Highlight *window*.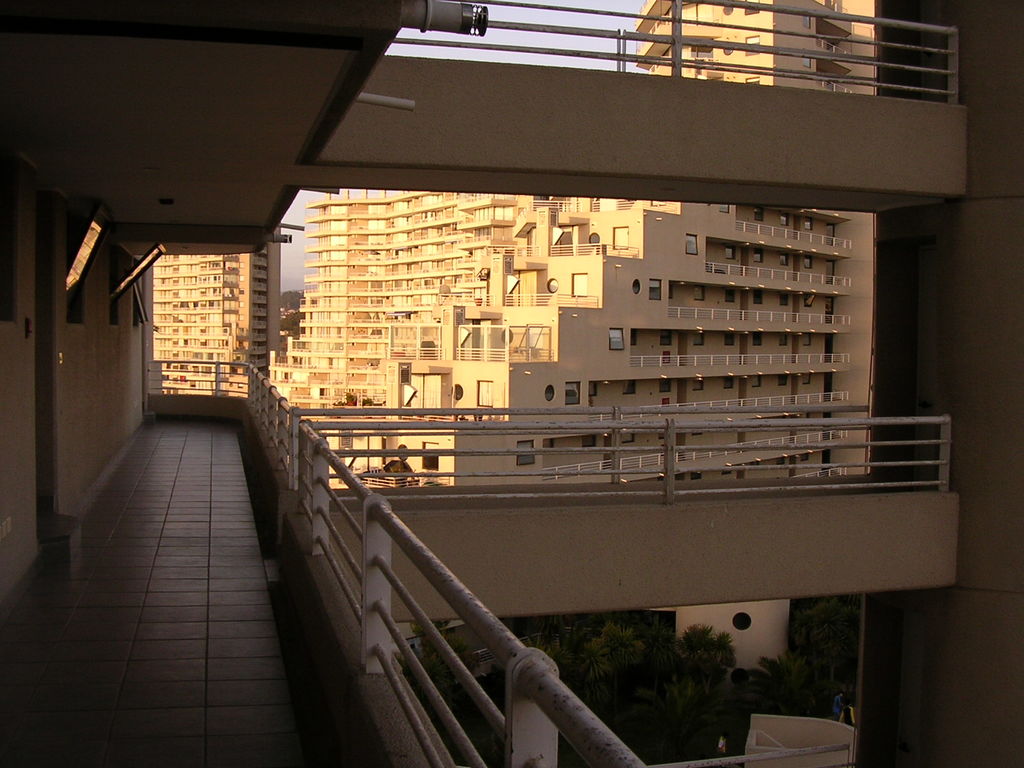
Highlighted region: x1=778 y1=335 x2=788 y2=344.
